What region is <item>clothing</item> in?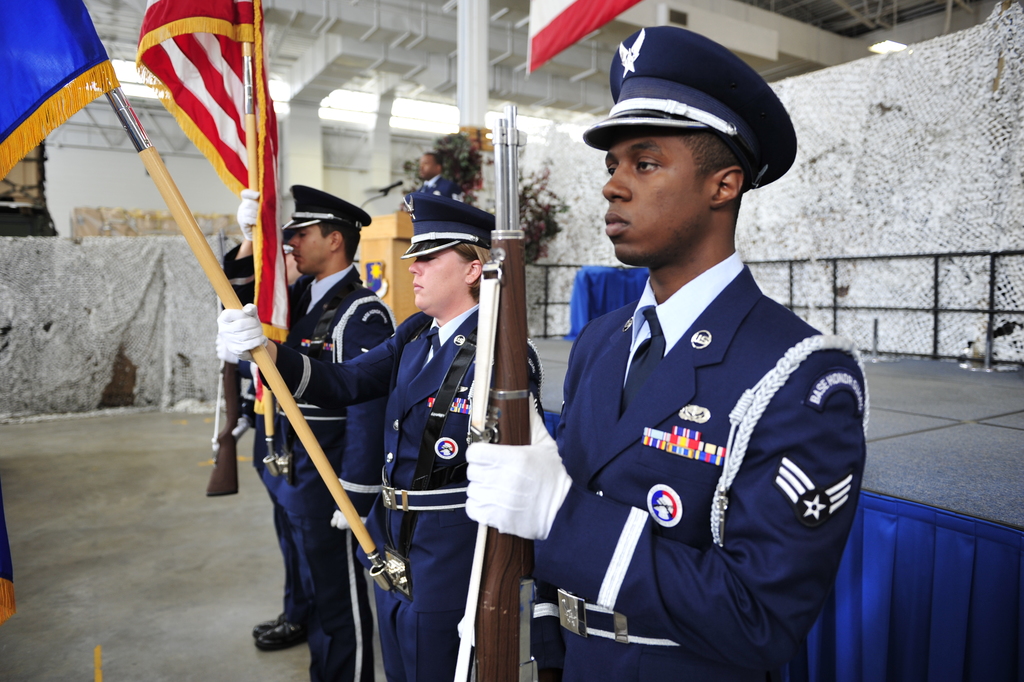
x1=225, y1=355, x2=305, y2=628.
